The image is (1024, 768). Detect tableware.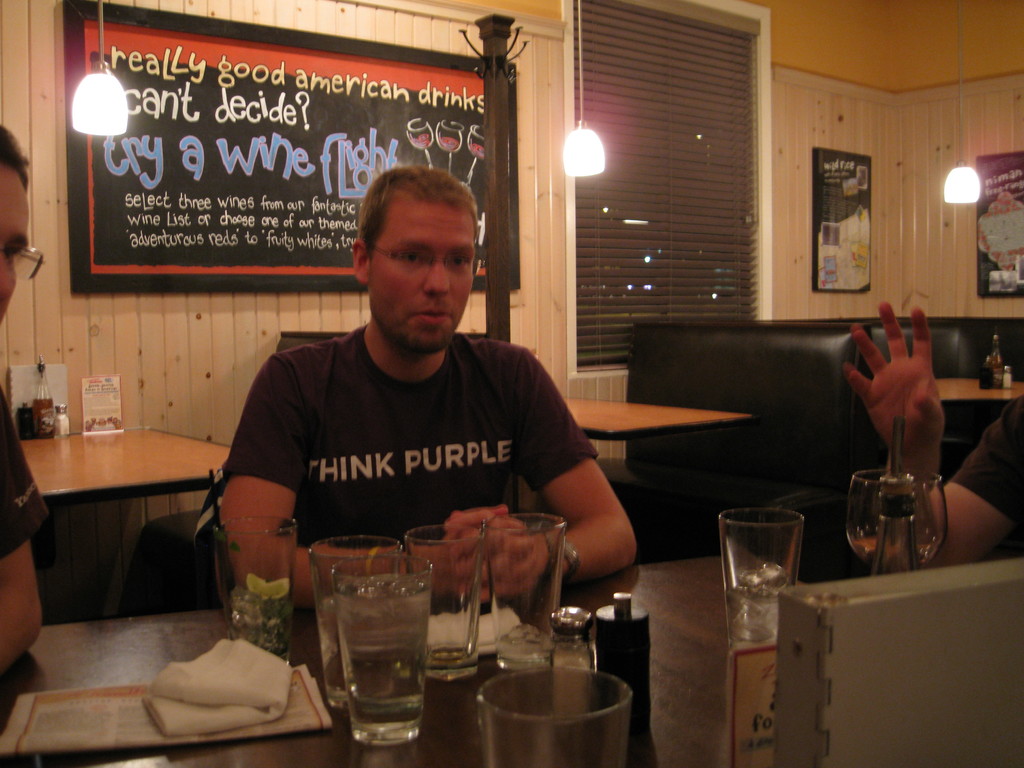
Detection: rect(406, 525, 492, 680).
